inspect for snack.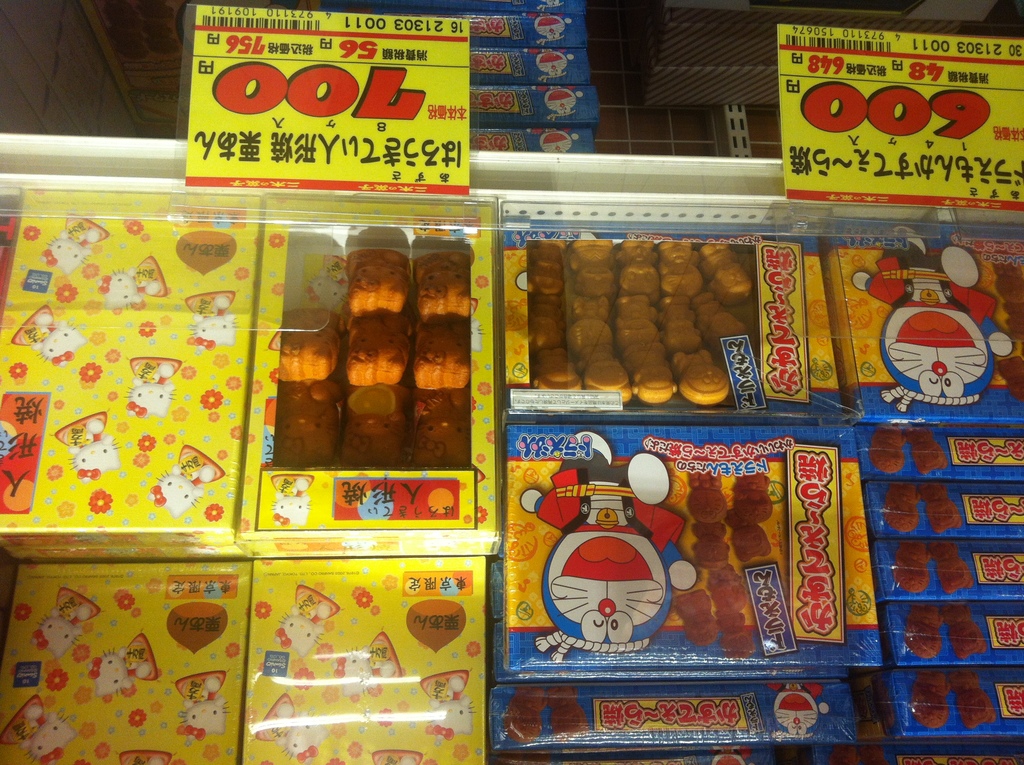
Inspection: <bbox>284, 301, 353, 384</bbox>.
